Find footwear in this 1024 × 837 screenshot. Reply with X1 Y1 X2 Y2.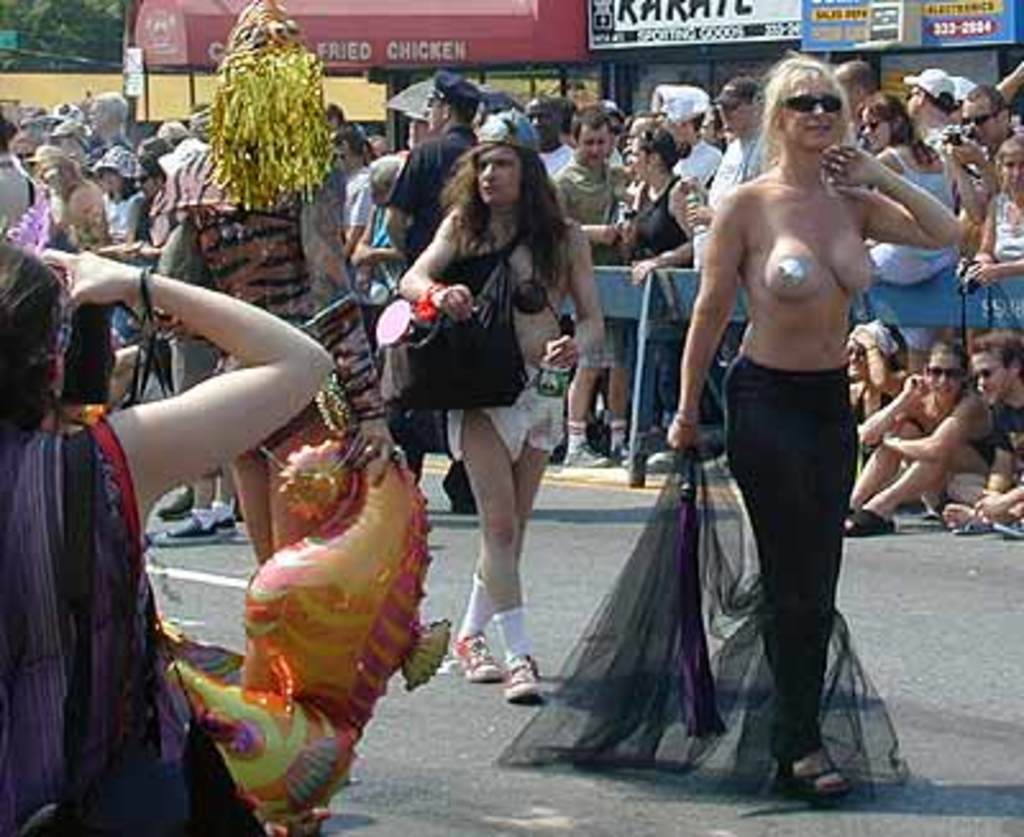
502 655 550 699.
